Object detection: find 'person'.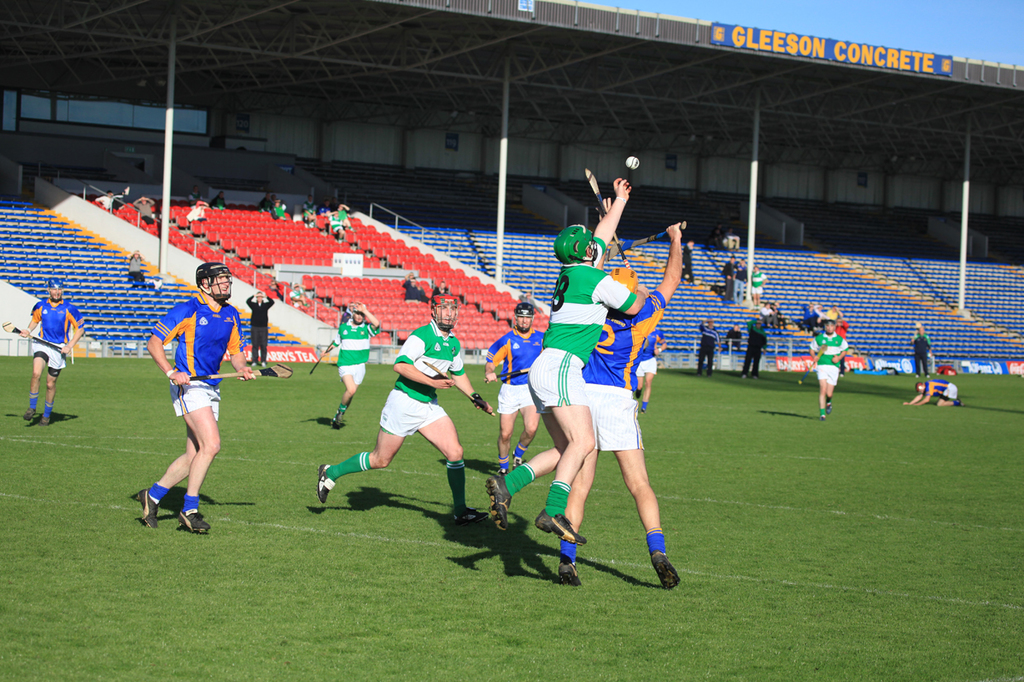
{"x1": 701, "y1": 312, "x2": 723, "y2": 378}.
